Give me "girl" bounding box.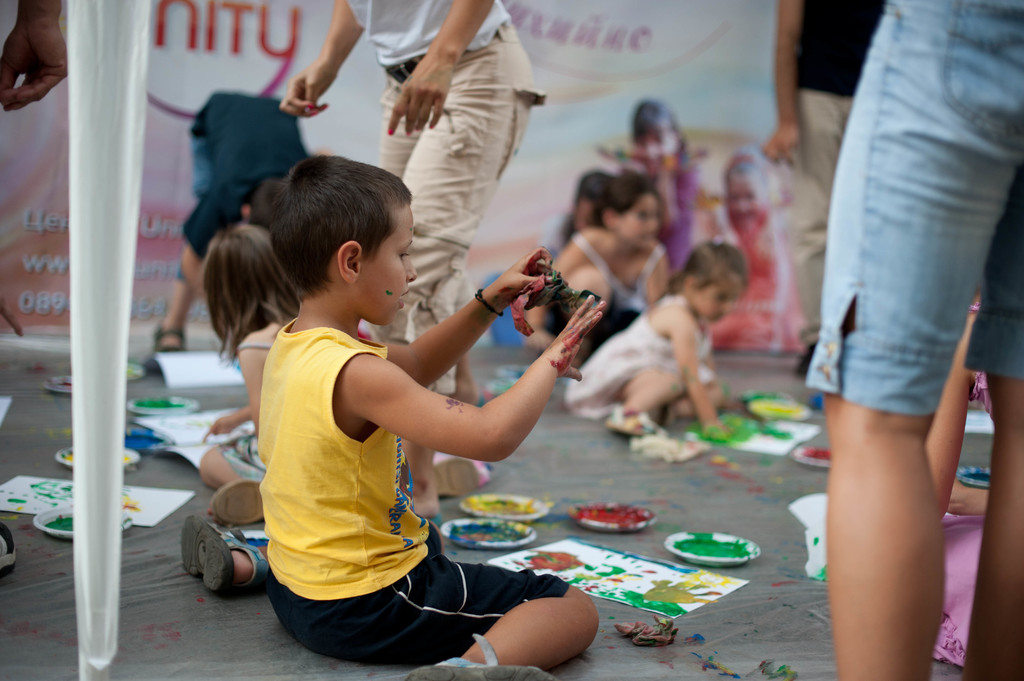
bbox=(528, 174, 673, 364).
